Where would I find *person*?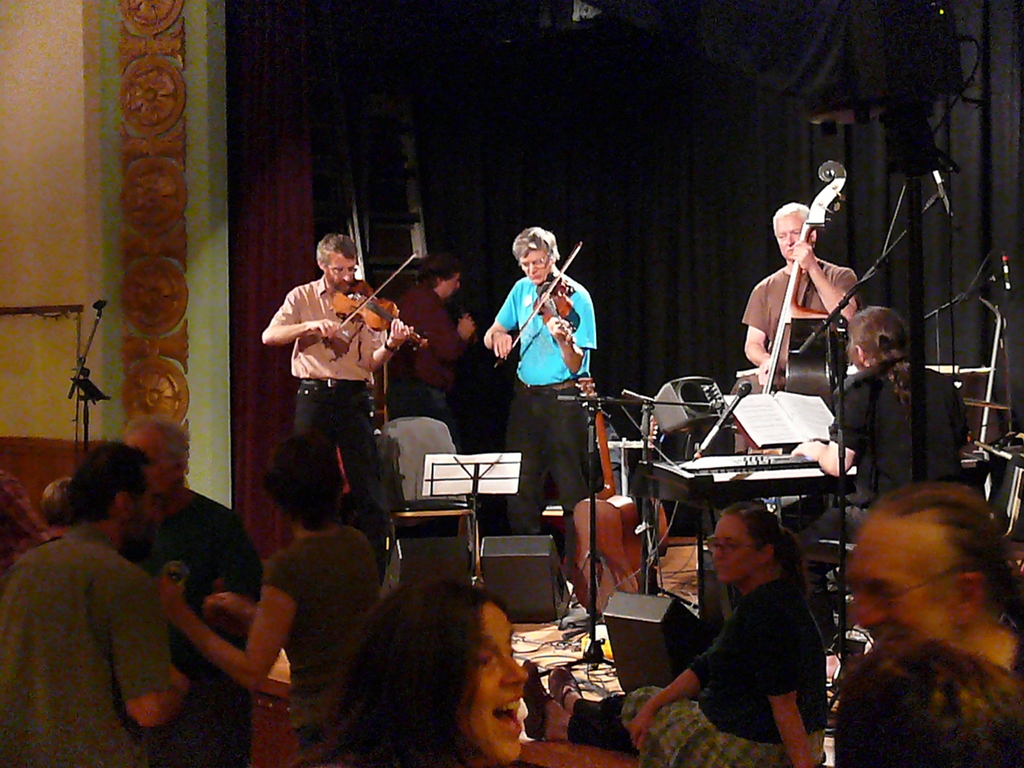
At (0, 438, 186, 767).
